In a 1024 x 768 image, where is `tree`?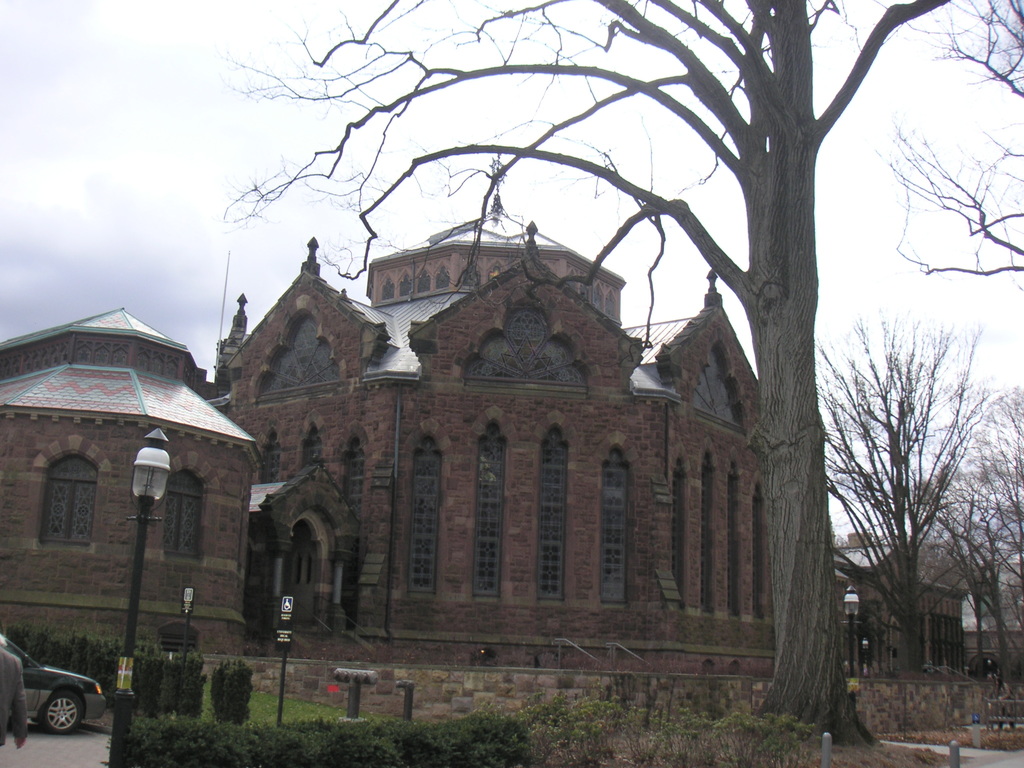
{"x1": 882, "y1": 0, "x2": 1023, "y2": 291}.
